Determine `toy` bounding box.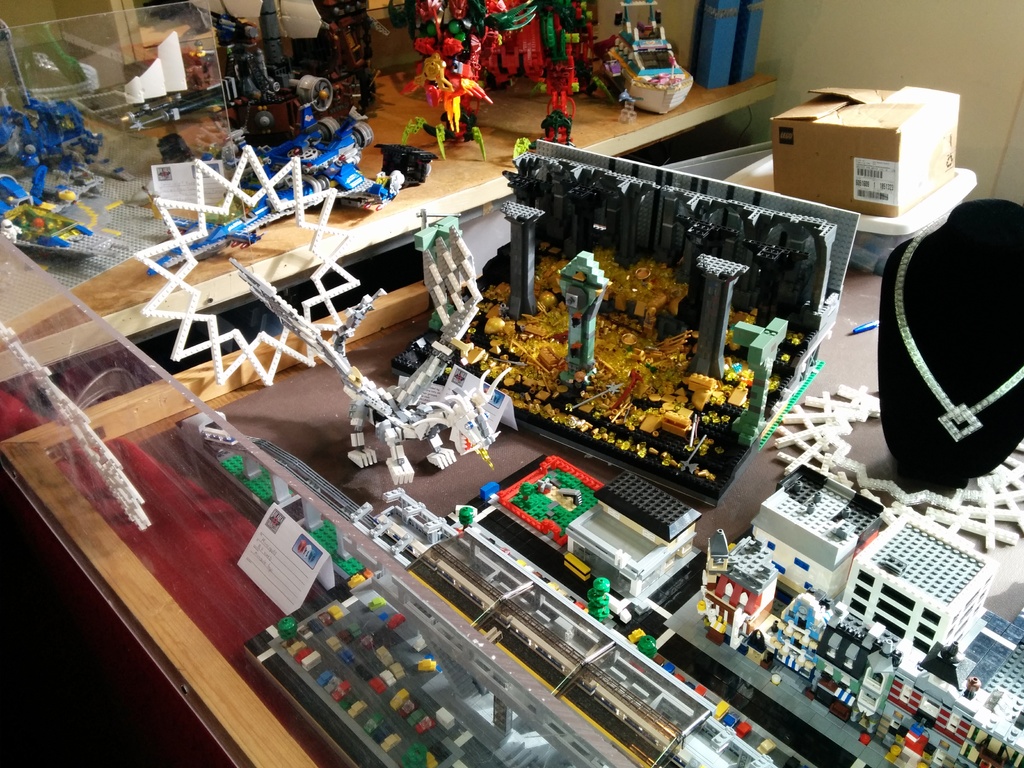
Determined: box(0, 165, 56, 205).
